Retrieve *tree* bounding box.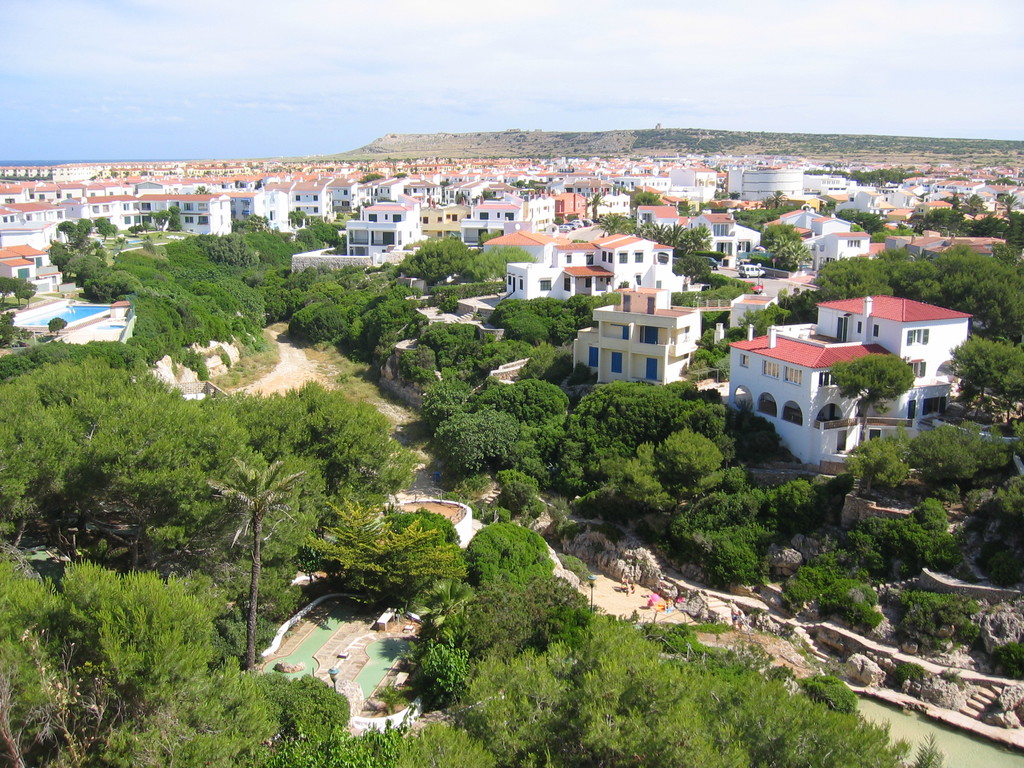
Bounding box: 472,657,573,746.
